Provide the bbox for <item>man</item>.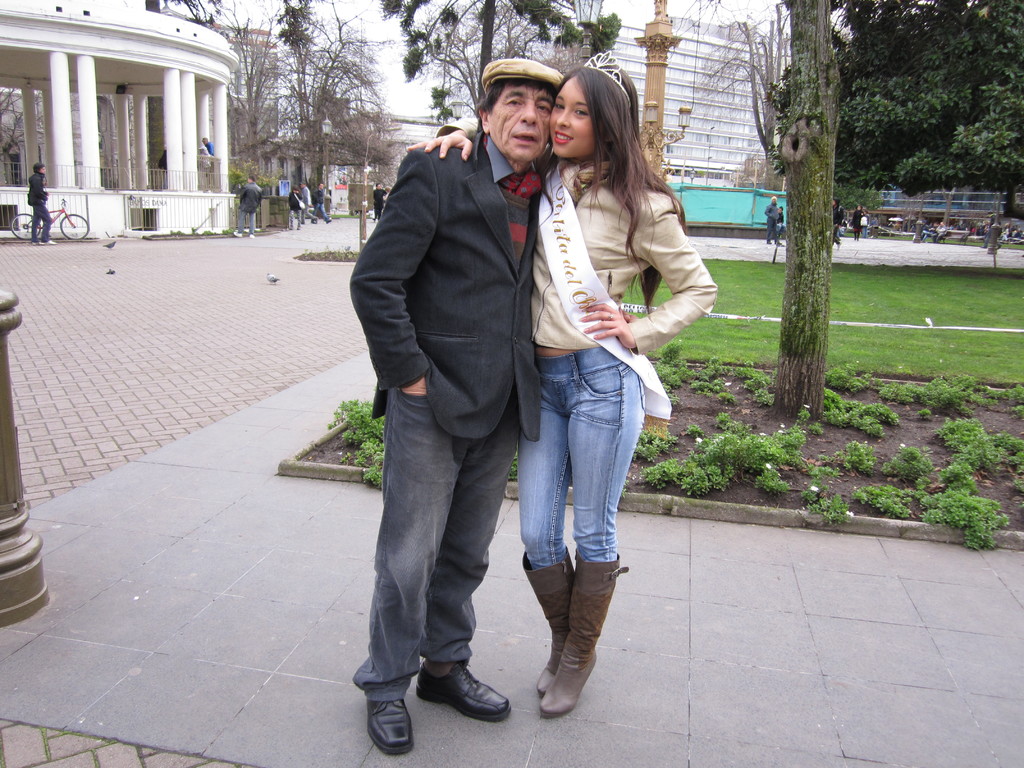
(left=232, top=174, right=263, bottom=239).
